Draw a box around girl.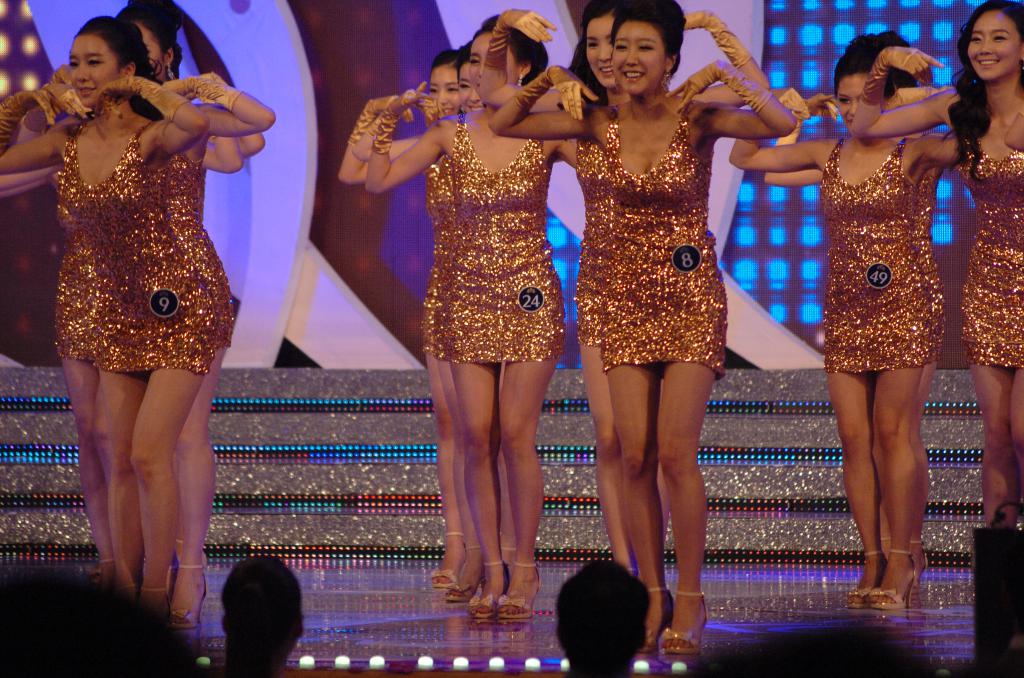
box(338, 35, 474, 634).
